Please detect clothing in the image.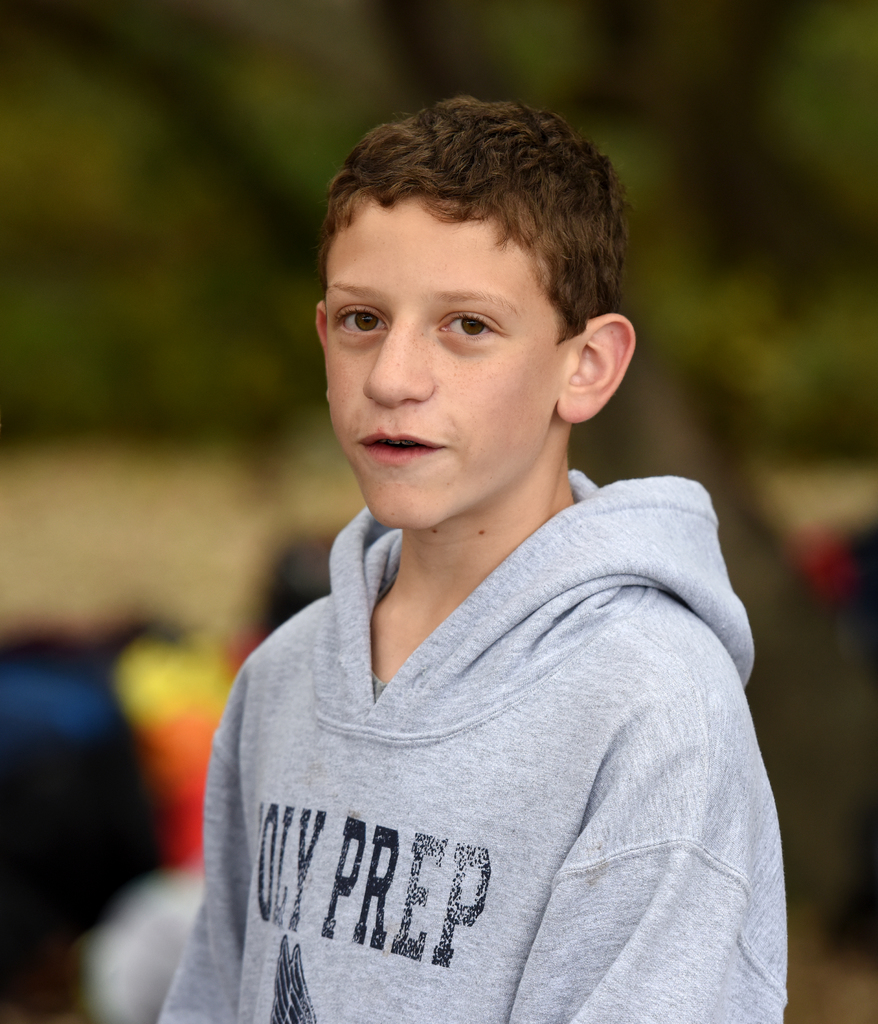
rect(193, 428, 791, 1009).
